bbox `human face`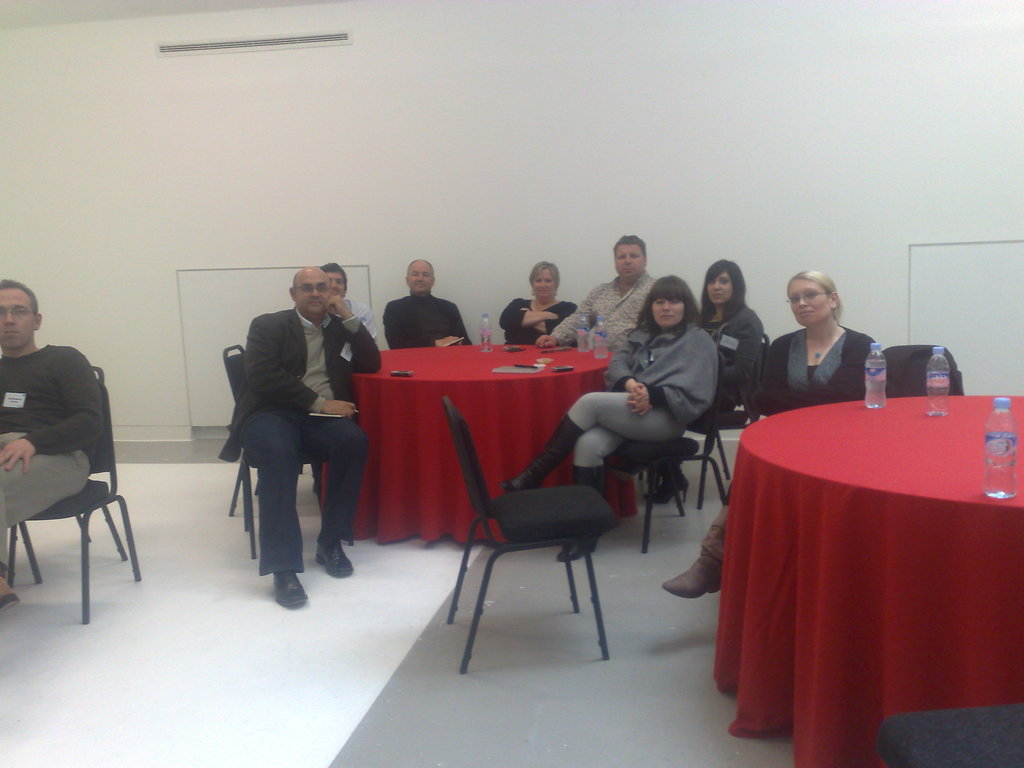
rect(784, 278, 836, 324)
